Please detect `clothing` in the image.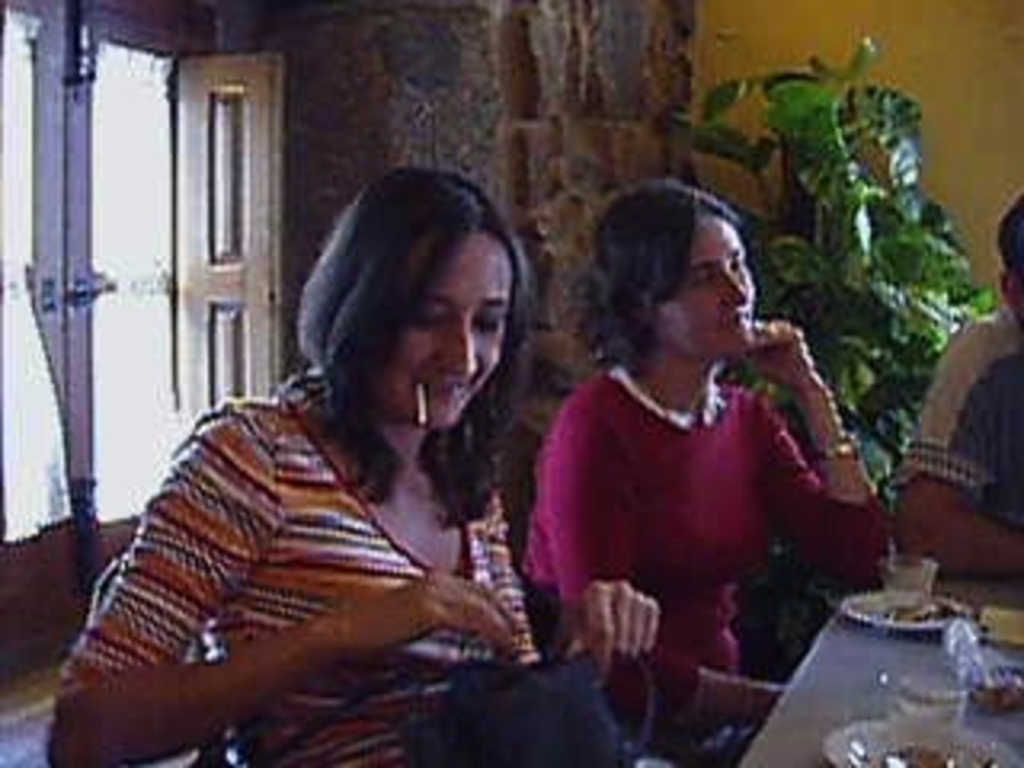
[x1=899, y1=304, x2=1021, y2=525].
